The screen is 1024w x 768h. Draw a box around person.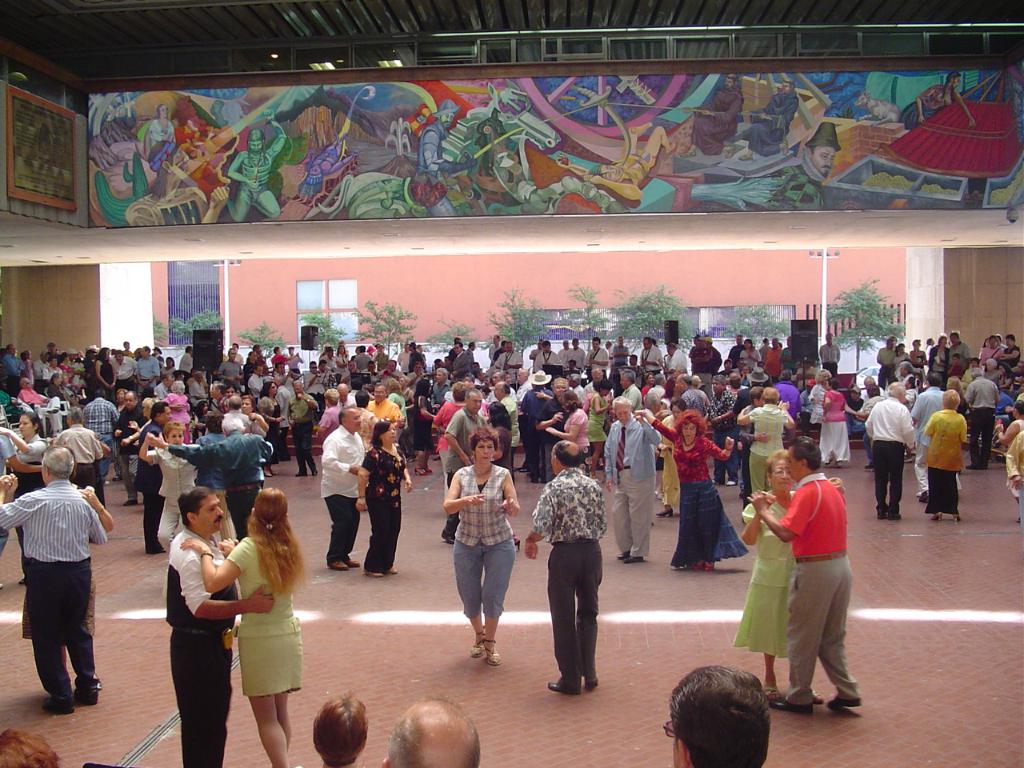
select_region(442, 426, 520, 672).
